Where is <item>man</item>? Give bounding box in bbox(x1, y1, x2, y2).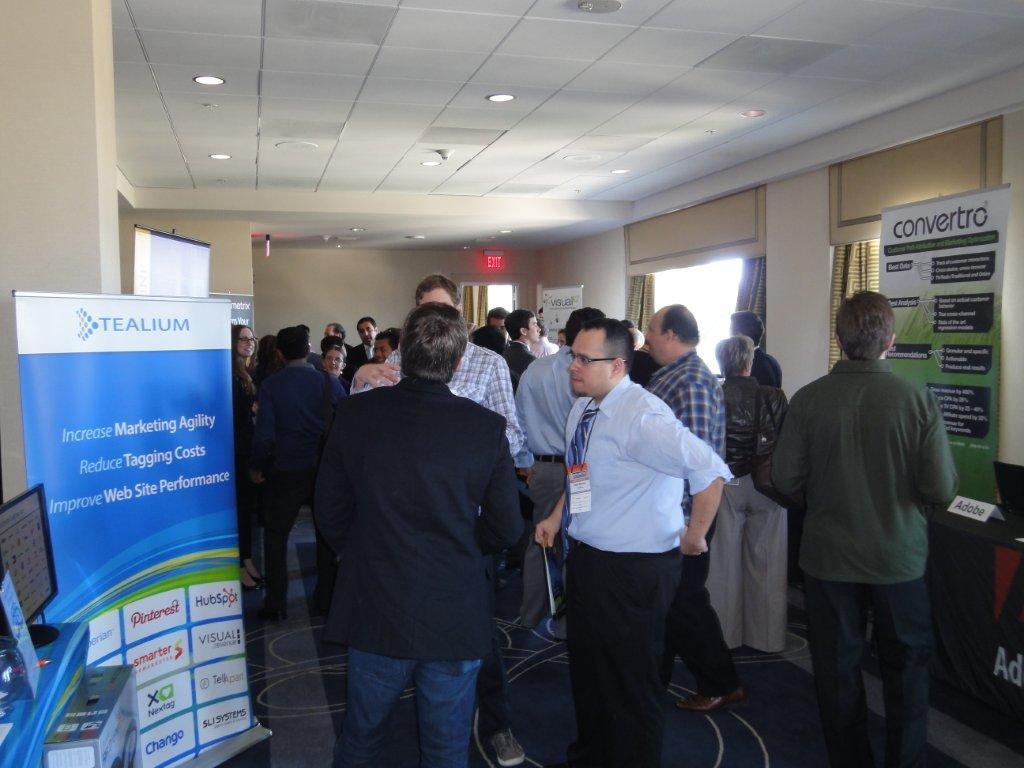
bbox(254, 328, 349, 619).
